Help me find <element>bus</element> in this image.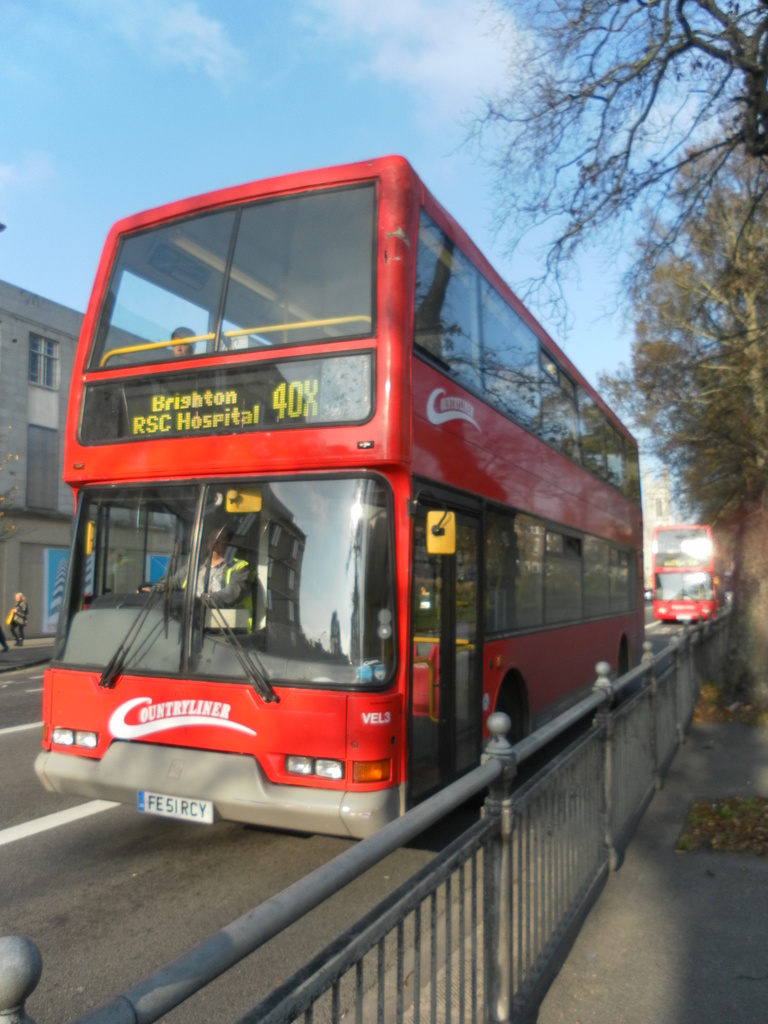
Found it: bbox=[649, 524, 723, 616].
